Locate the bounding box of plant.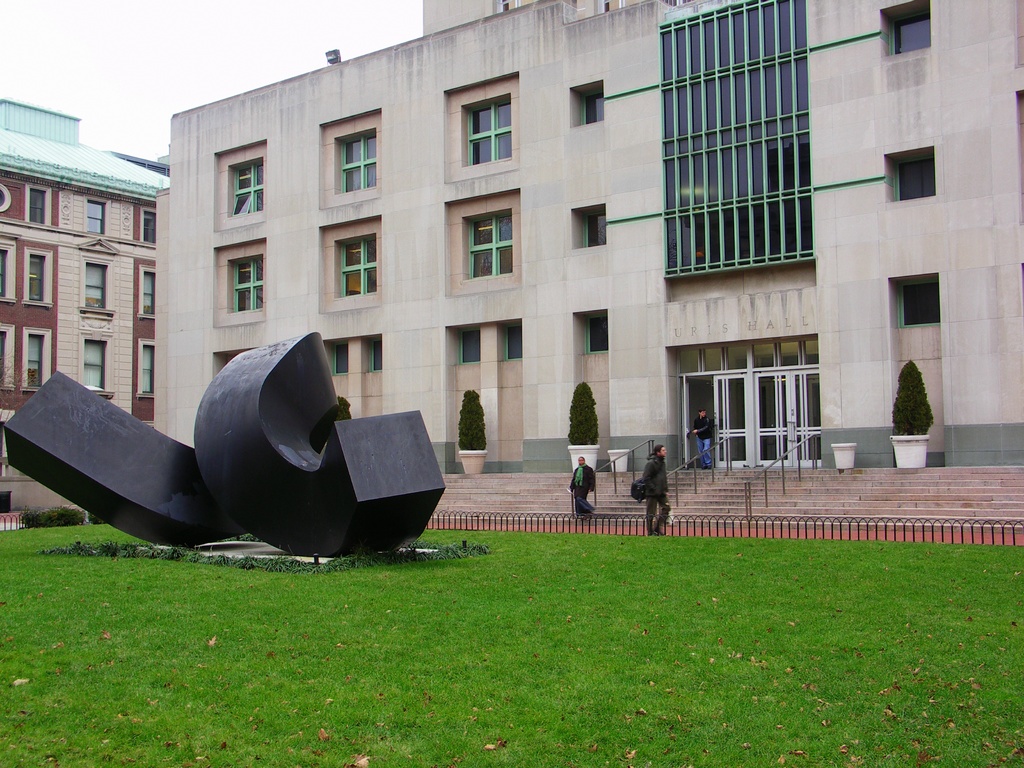
Bounding box: box=[457, 390, 486, 451].
